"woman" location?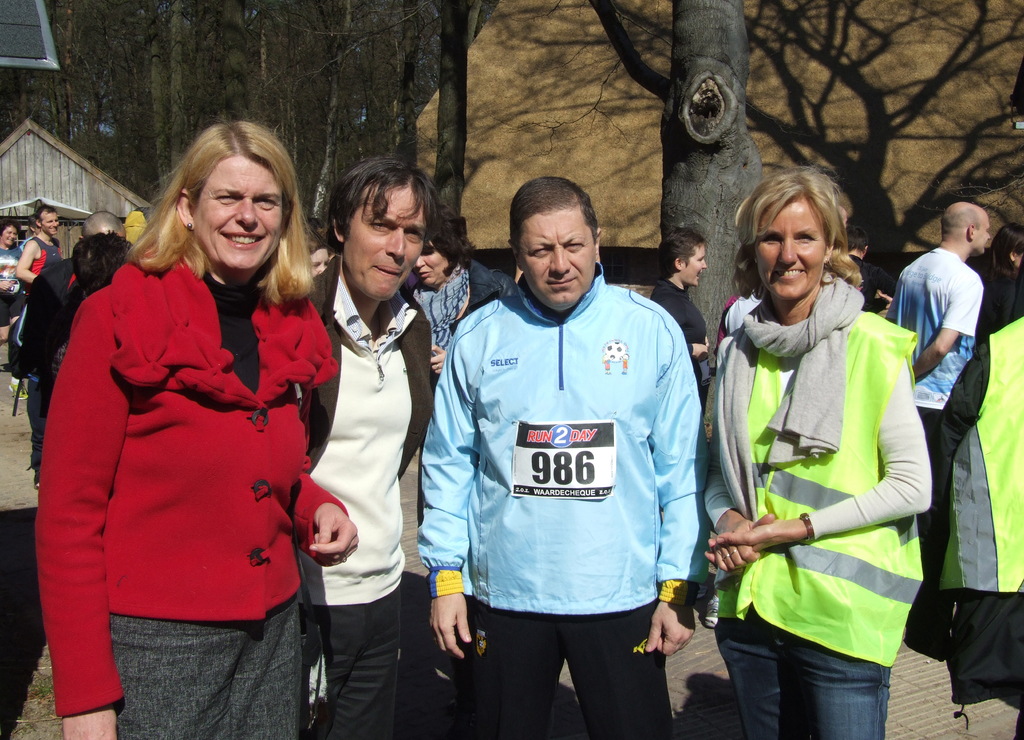
<region>402, 209, 505, 676</region>
